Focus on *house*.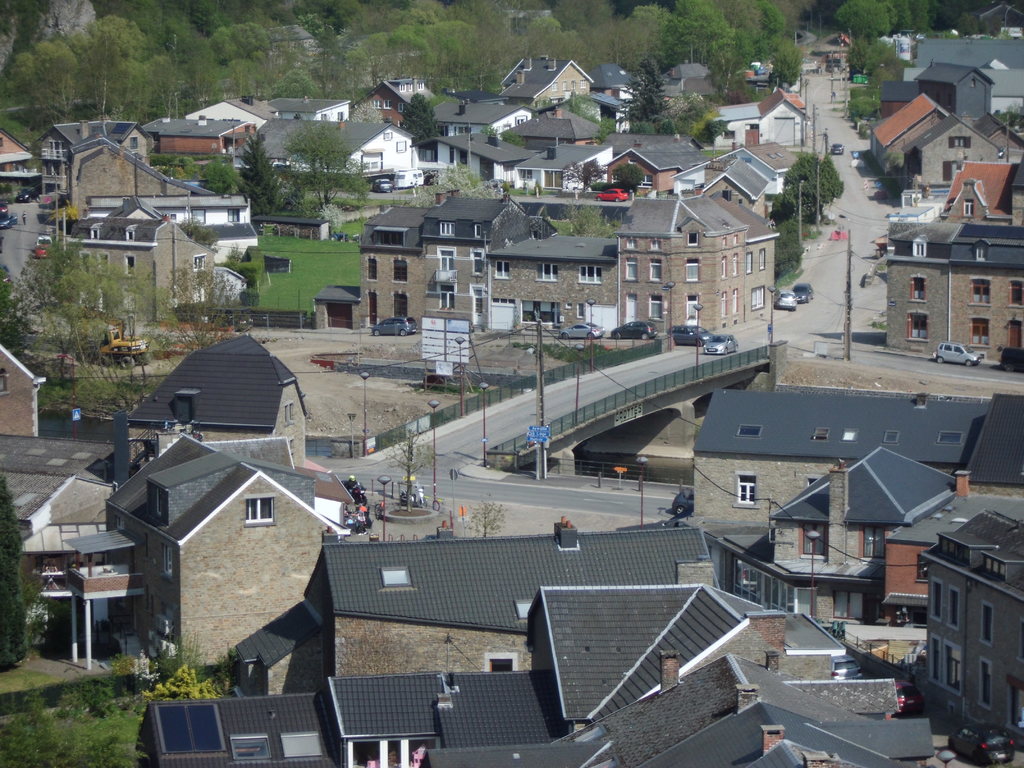
Focused at 707 85 815 154.
